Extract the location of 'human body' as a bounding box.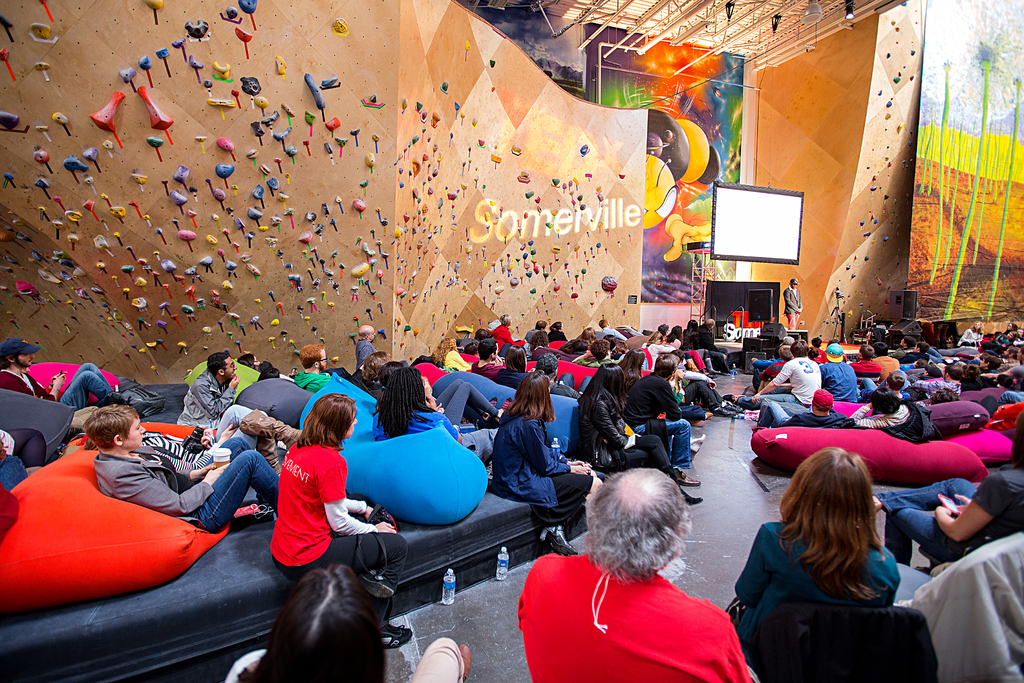
region(177, 366, 241, 427).
